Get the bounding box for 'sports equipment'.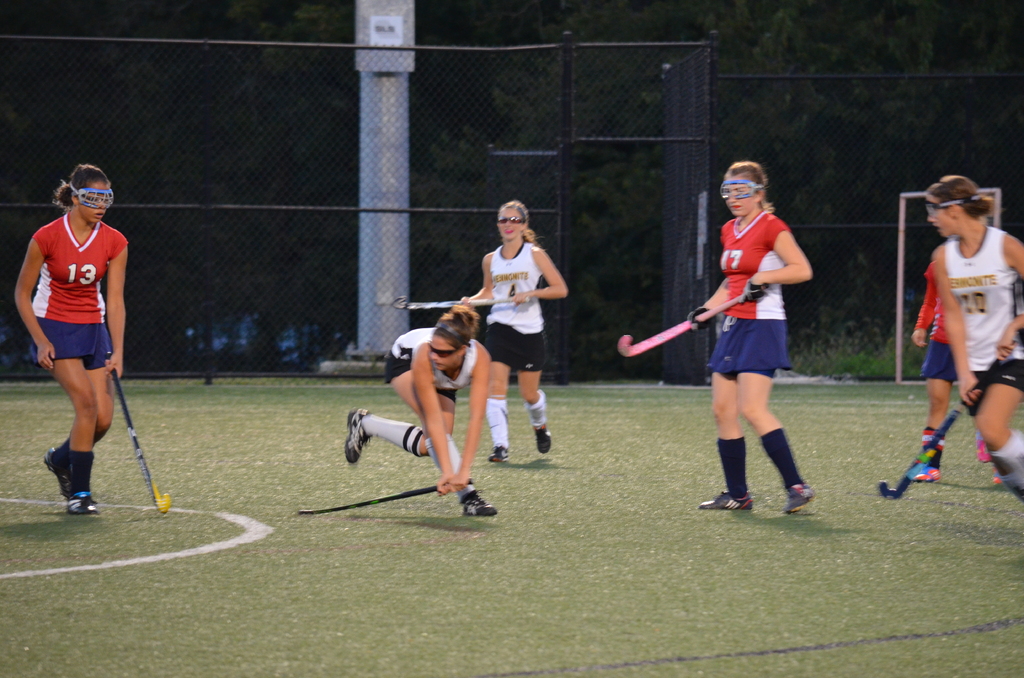
region(719, 181, 764, 198).
